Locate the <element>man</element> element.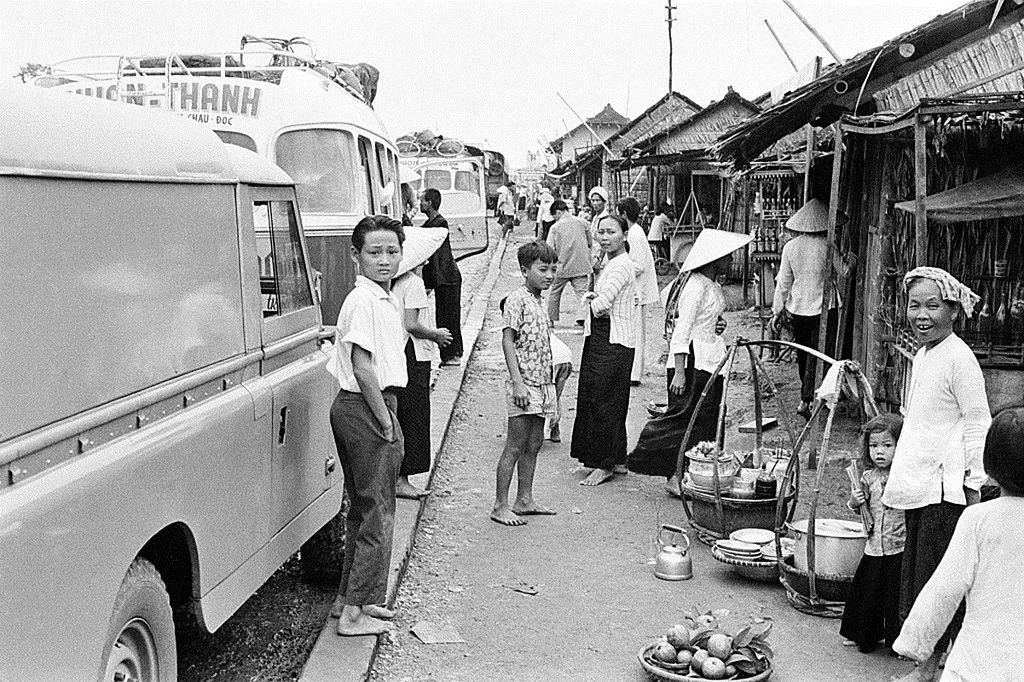
Element bbox: (765, 223, 853, 406).
